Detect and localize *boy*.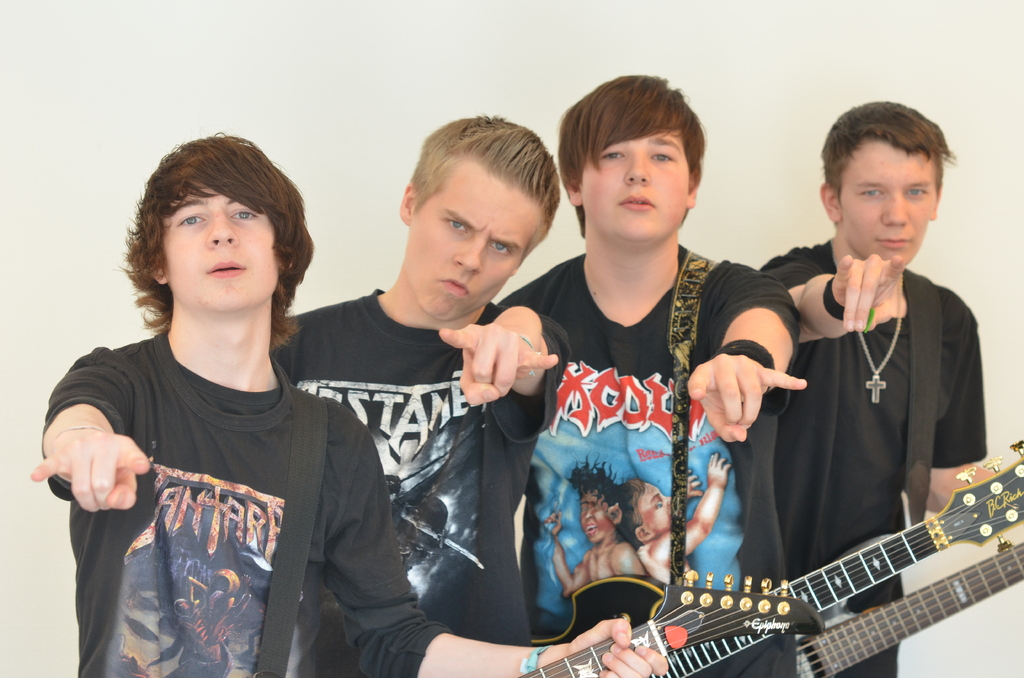
Localized at box=[273, 114, 570, 677].
